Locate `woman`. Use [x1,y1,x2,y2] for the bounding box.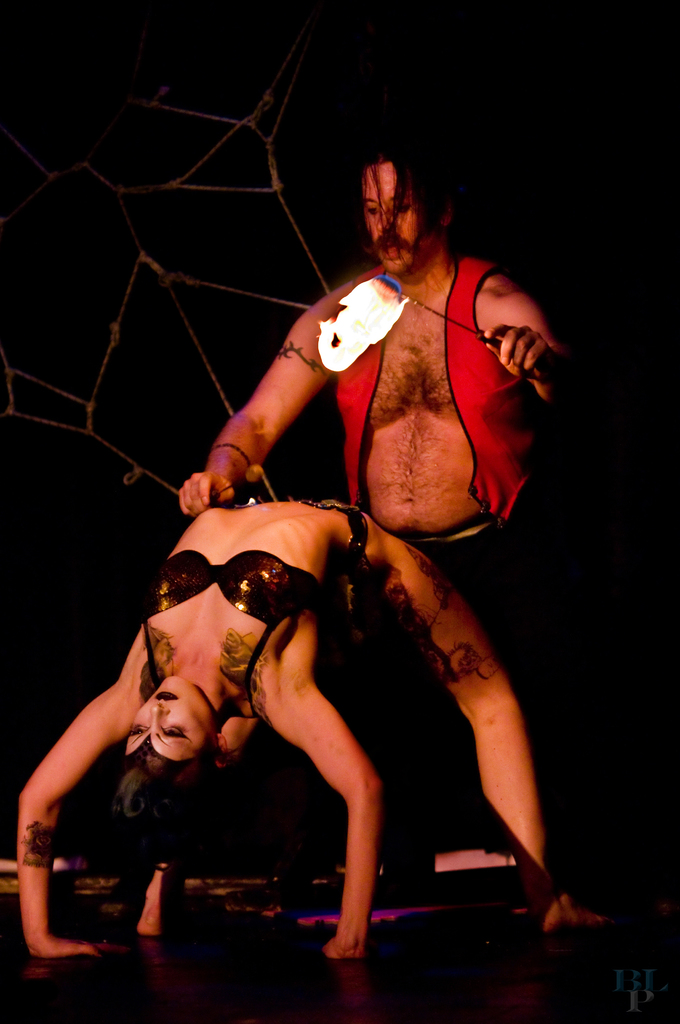
[20,458,561,974].
